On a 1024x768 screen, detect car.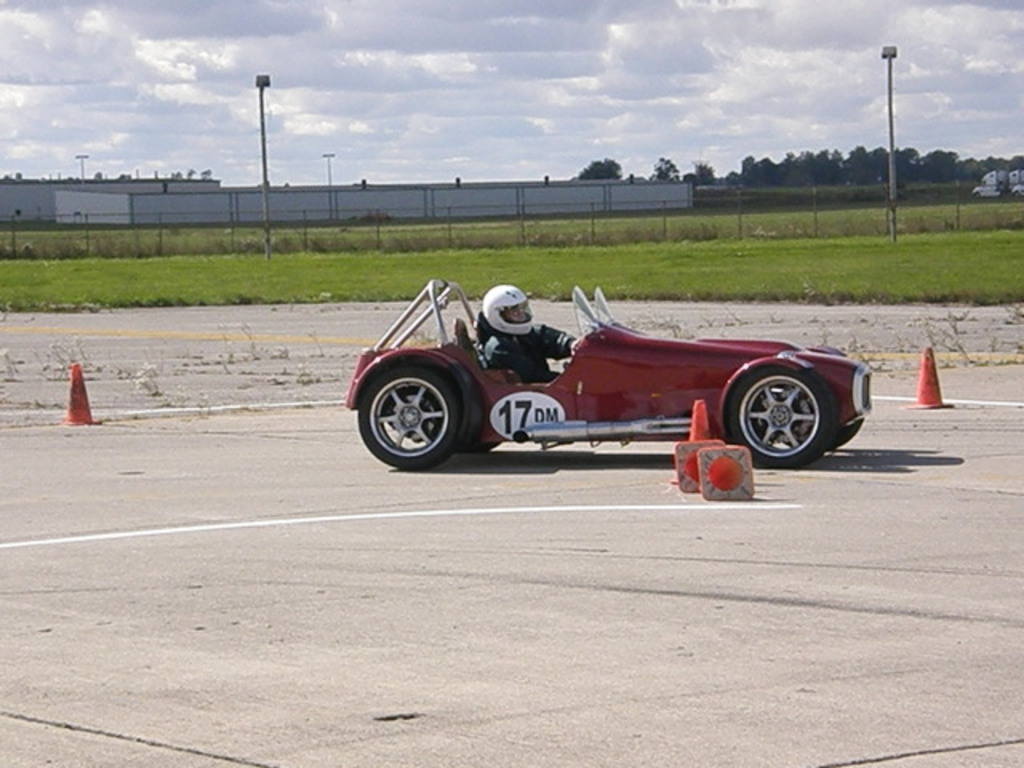
(344,275,875,475).
